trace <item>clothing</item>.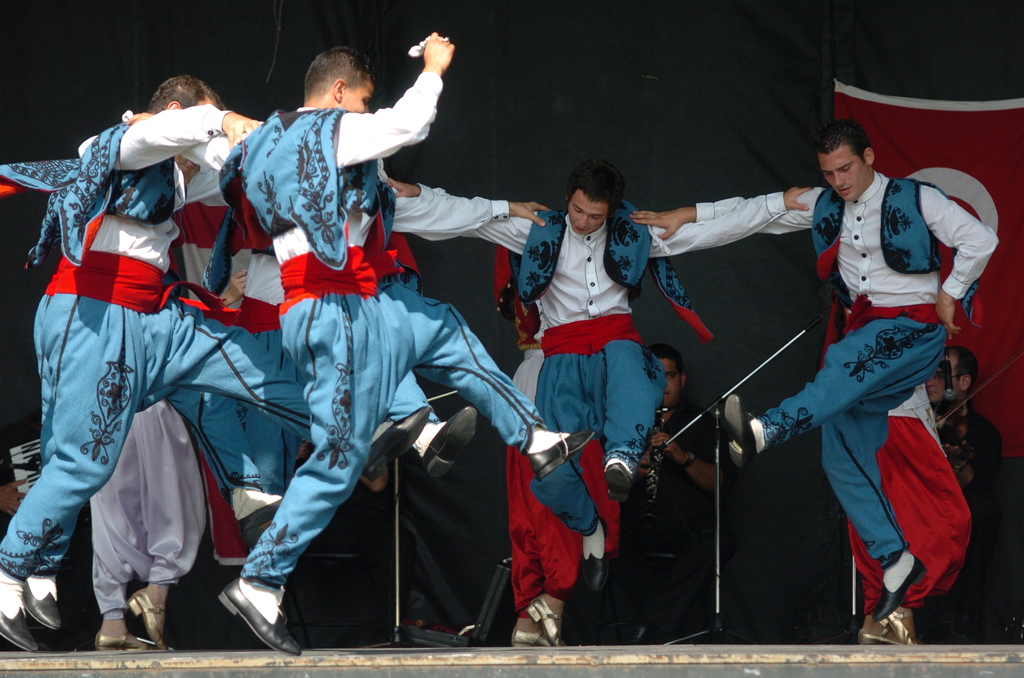
Traced to [left=177, top=69, right=544, bottom=587].
